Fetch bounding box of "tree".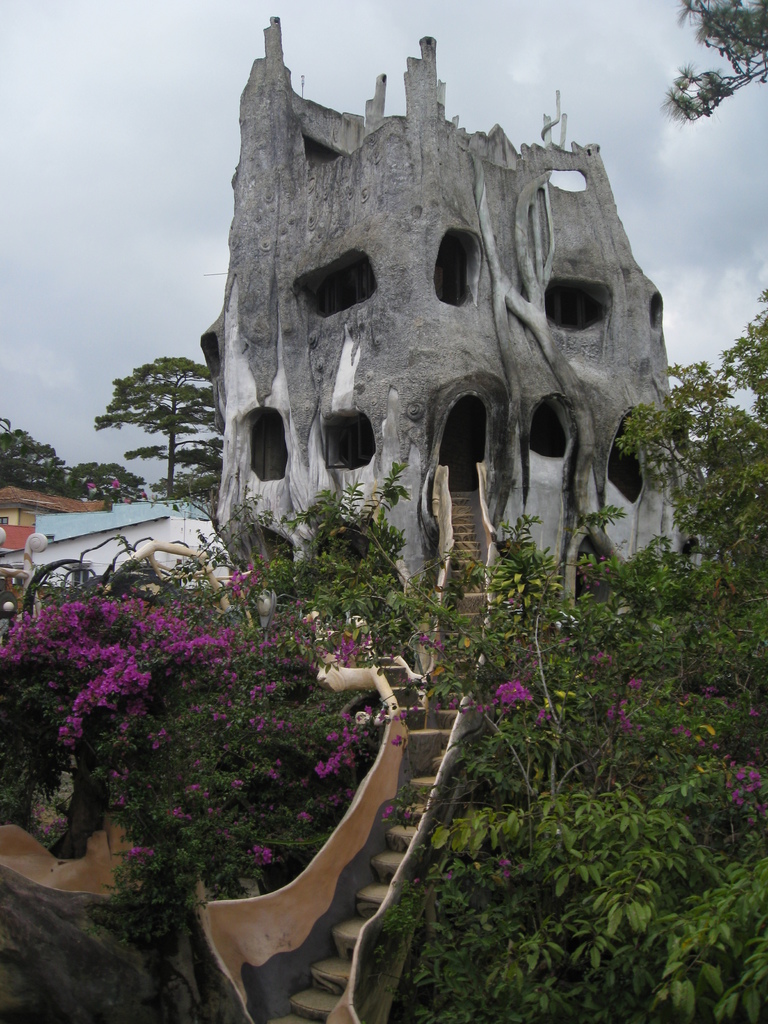
Bbox: pyautogui.locateOnScreen(22, 522, 397, 938).
